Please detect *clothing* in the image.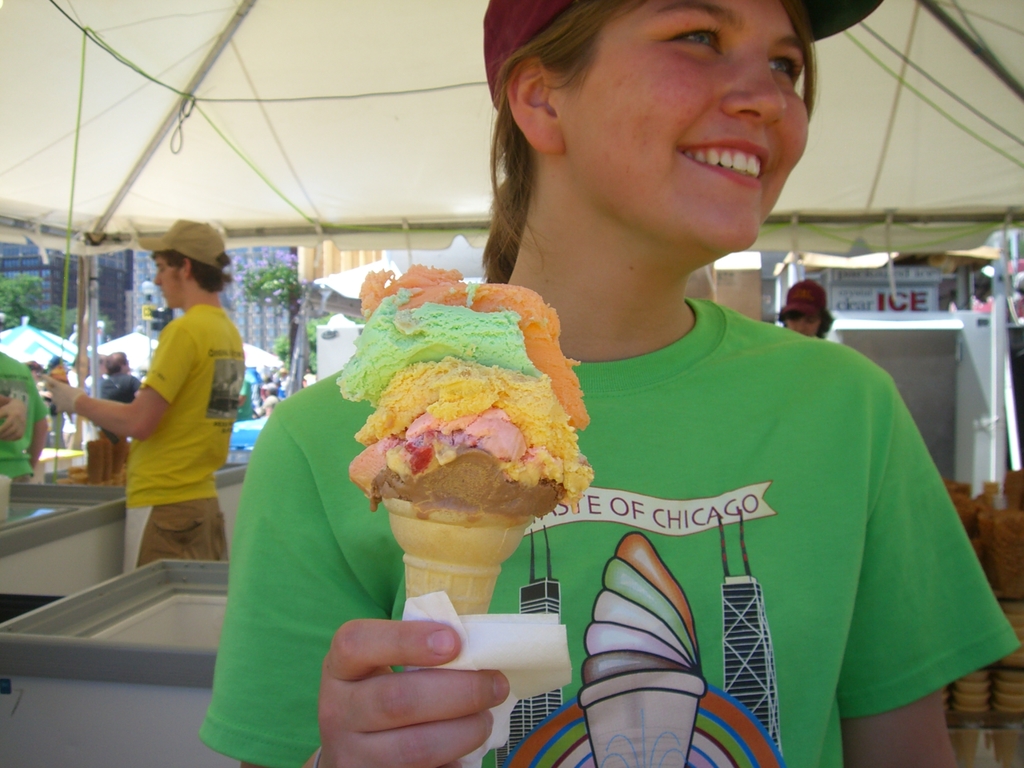
rect(0, 355, 44, 482).
